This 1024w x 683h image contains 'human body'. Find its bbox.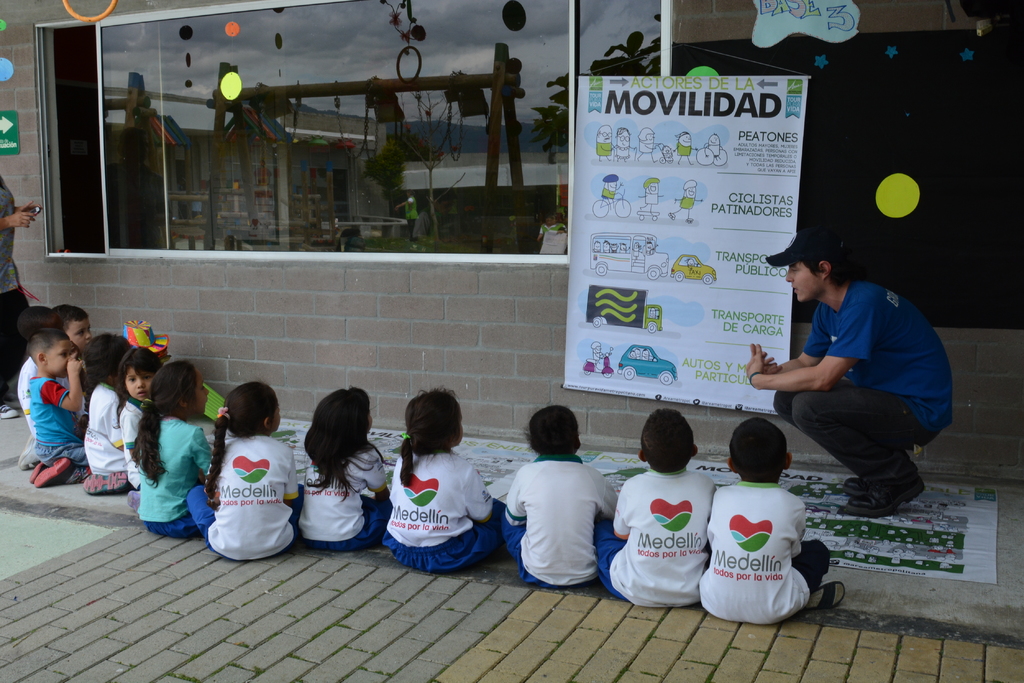
[186,381,302,563].
